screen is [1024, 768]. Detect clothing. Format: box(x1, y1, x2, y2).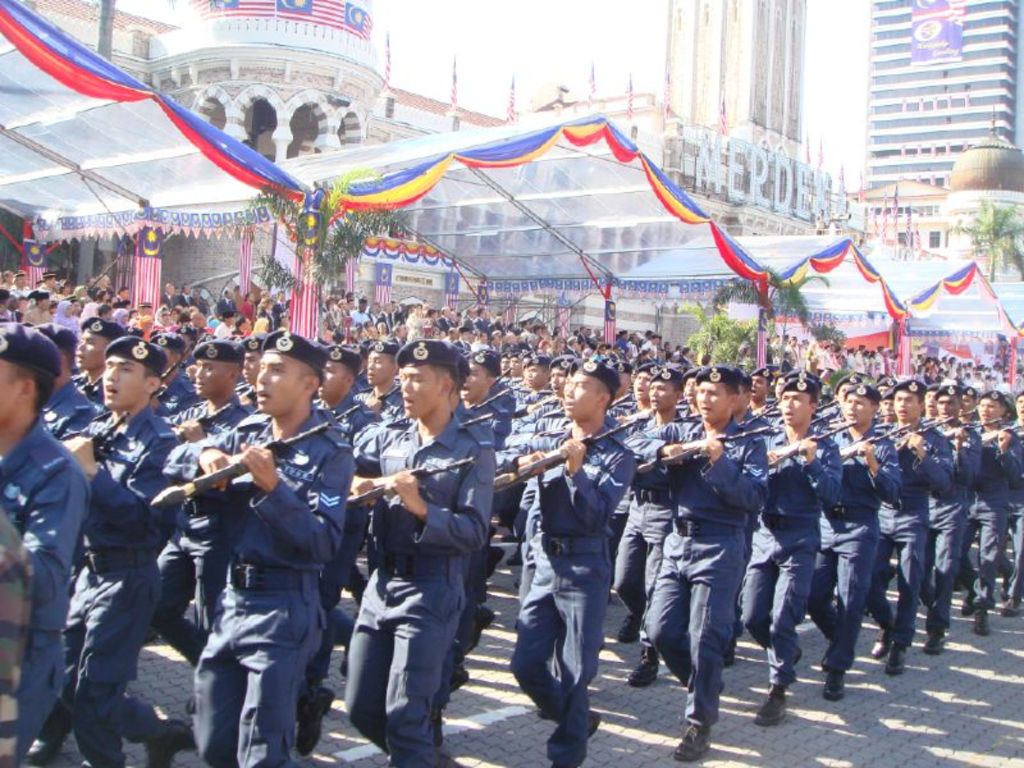
box(628, 410, 765, 722).
